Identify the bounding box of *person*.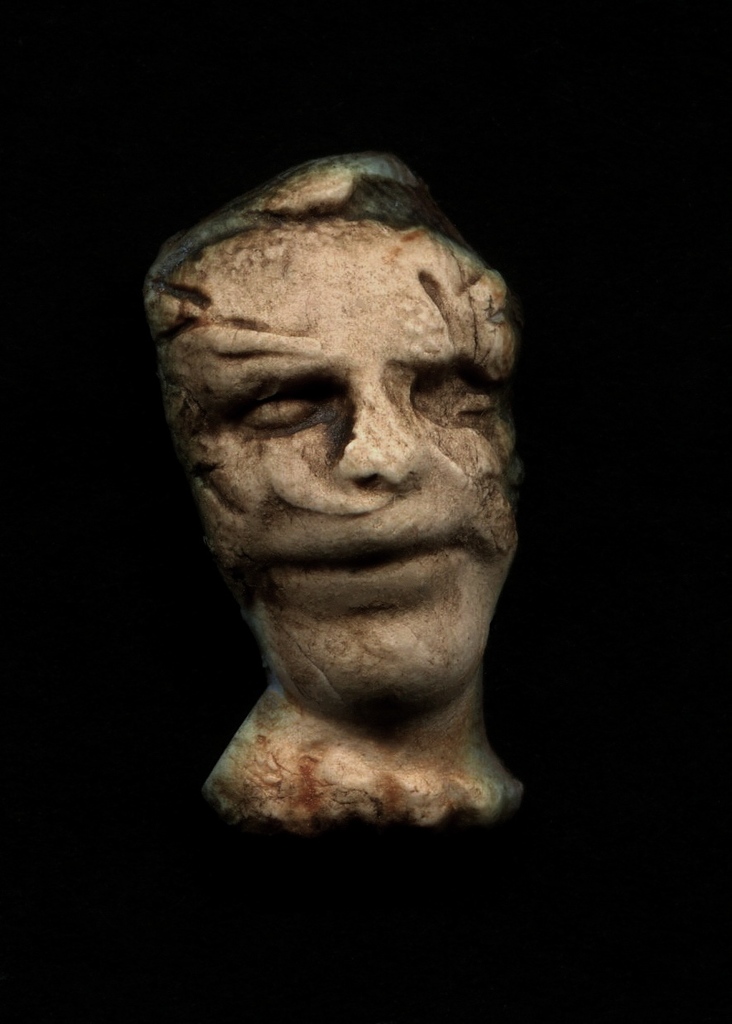
{"left": 145, "top": 147, "right": 525, "bottom": 829}.
